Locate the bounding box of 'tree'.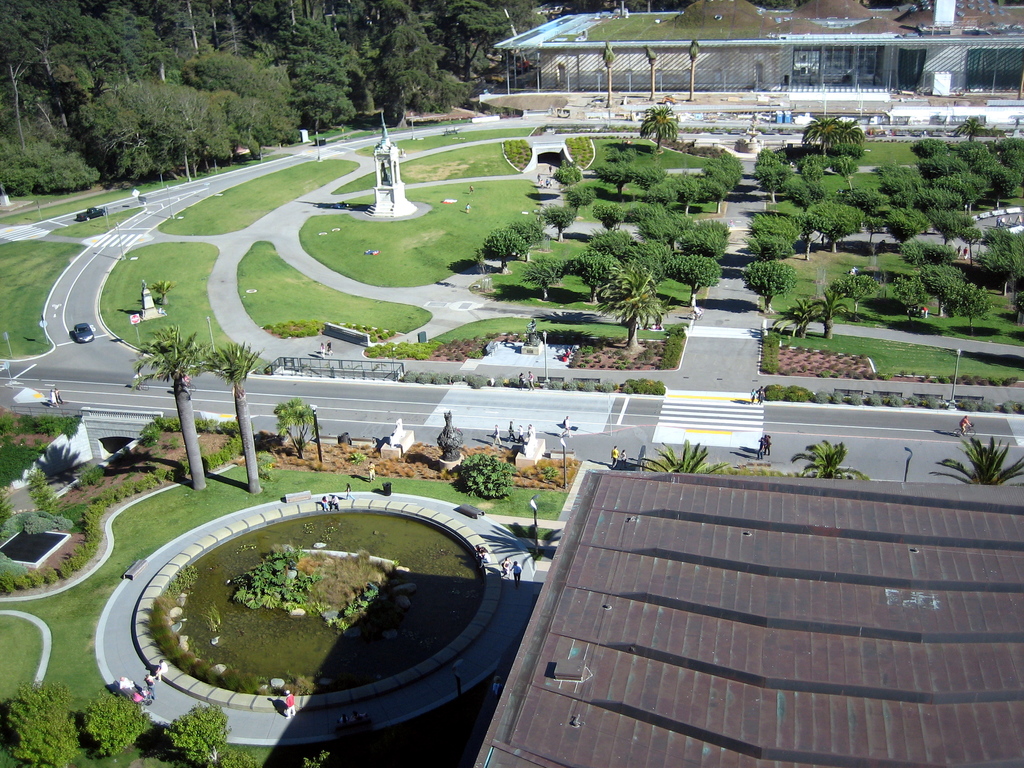
Bounding box: pyautogui.locateOnScreen(570, 227, 639, 305).
